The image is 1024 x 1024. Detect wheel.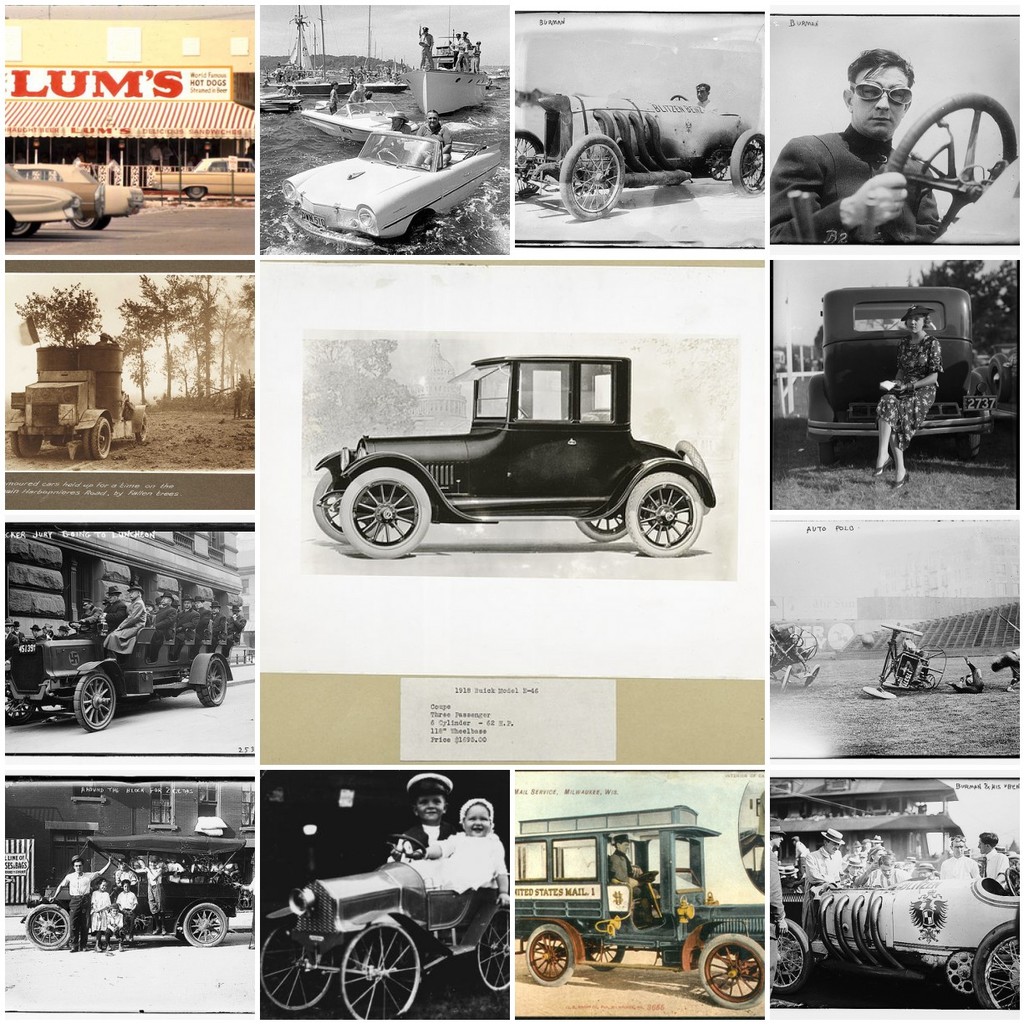
Detection: (259,919,340,1017).
